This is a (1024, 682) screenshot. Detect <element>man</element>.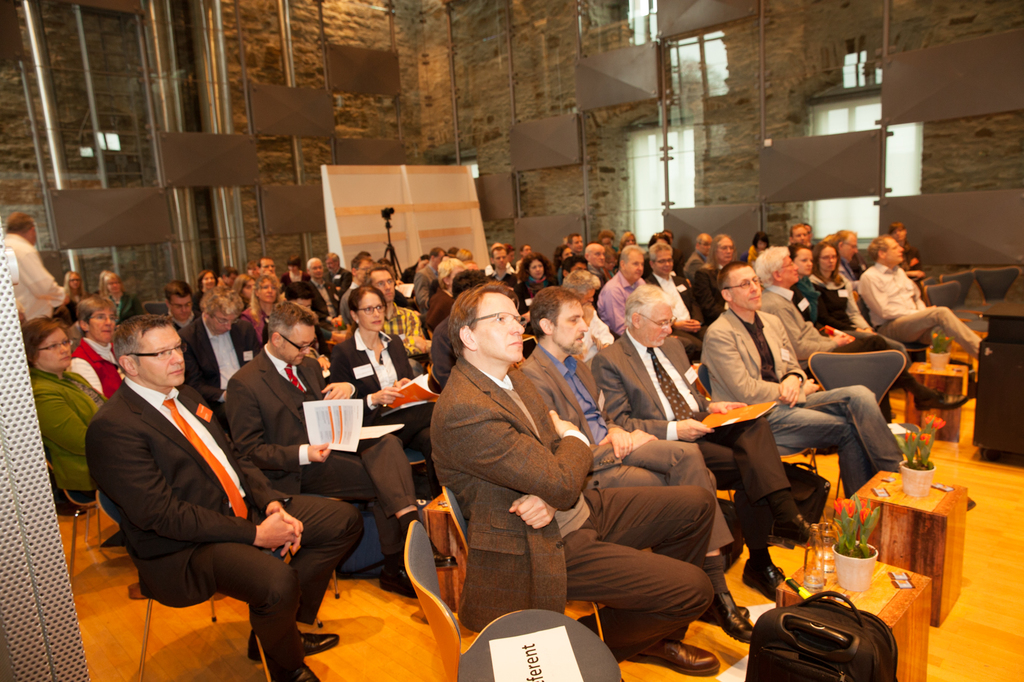
crop(163, 275, 205, 330).
